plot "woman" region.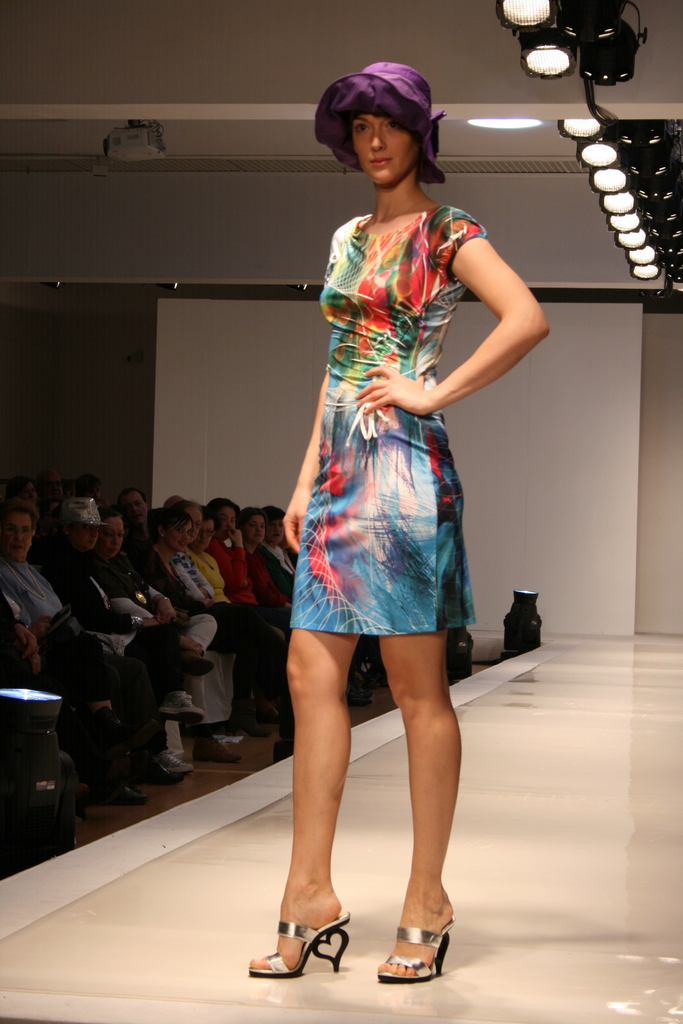
Plotted at x1=262, y1=84, x2=513, y2=942.
